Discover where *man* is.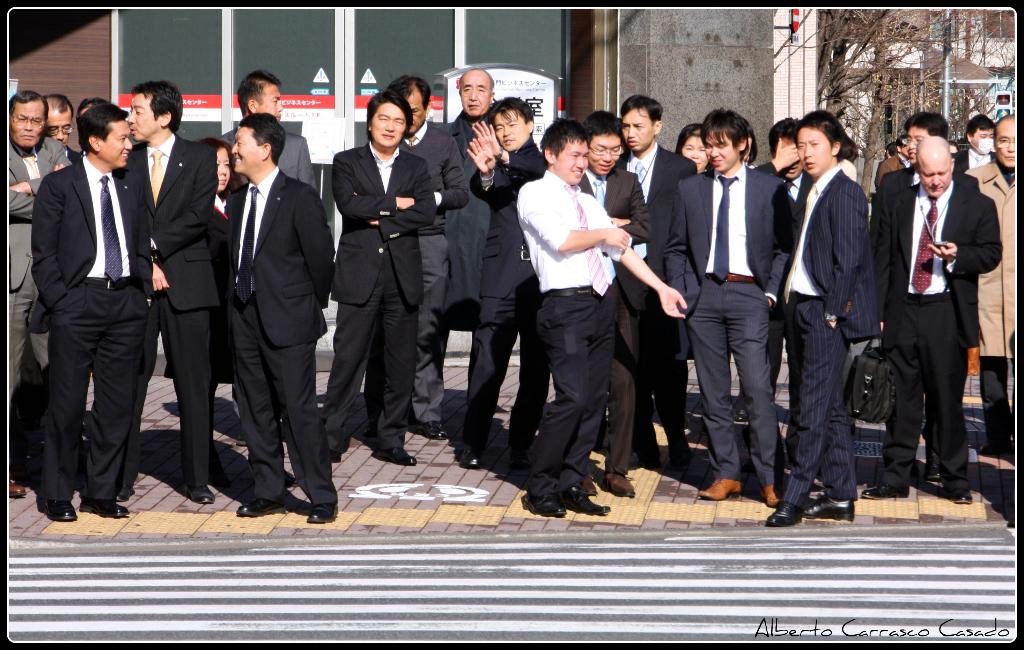
Discovered at <region>8, 90, 73, 495</region>.
